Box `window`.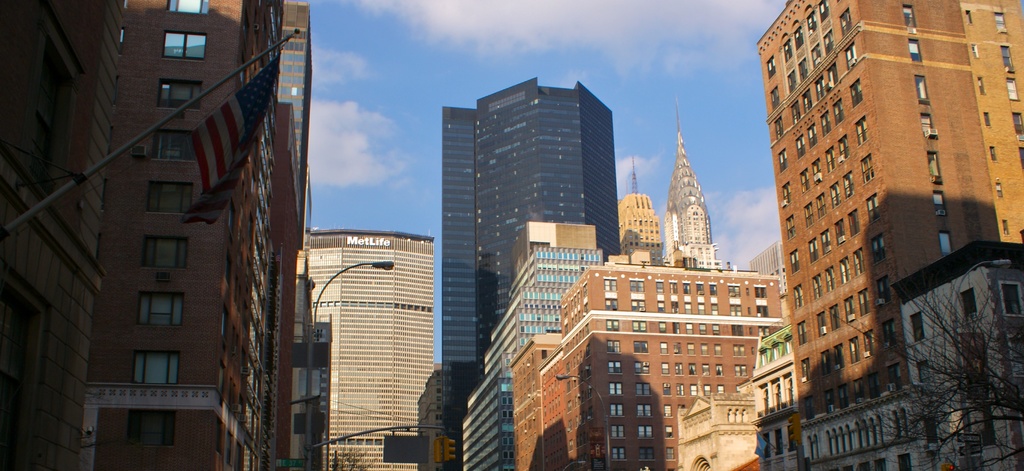
{"left": 997, "top": 283, "right": 1023, "bottom": 320}.
